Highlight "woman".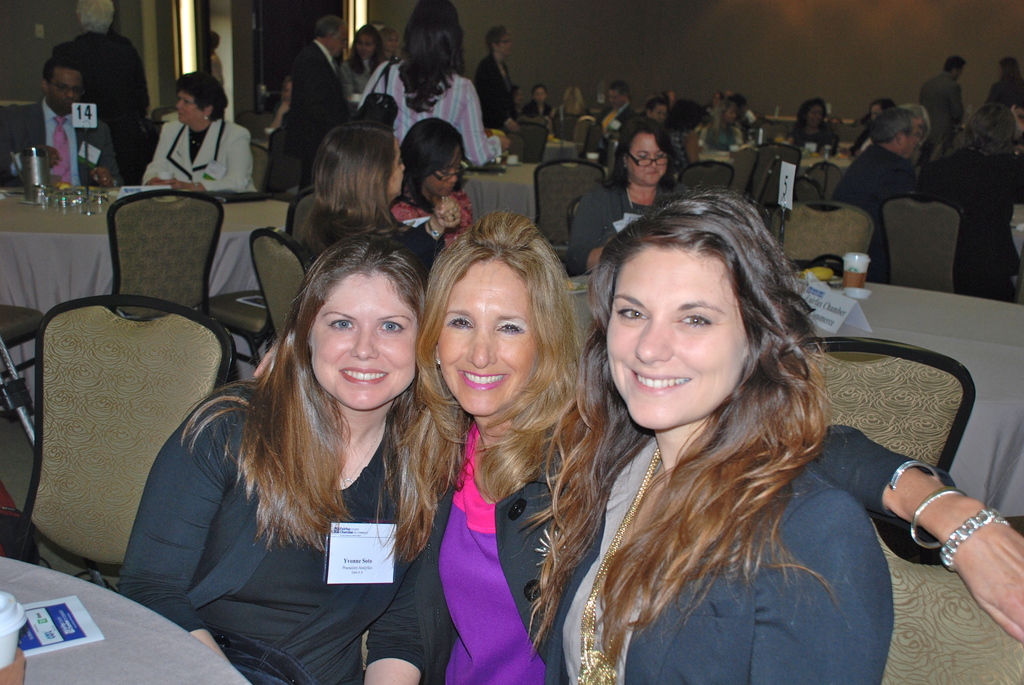
Highlighted region: 780,95,835,154.
